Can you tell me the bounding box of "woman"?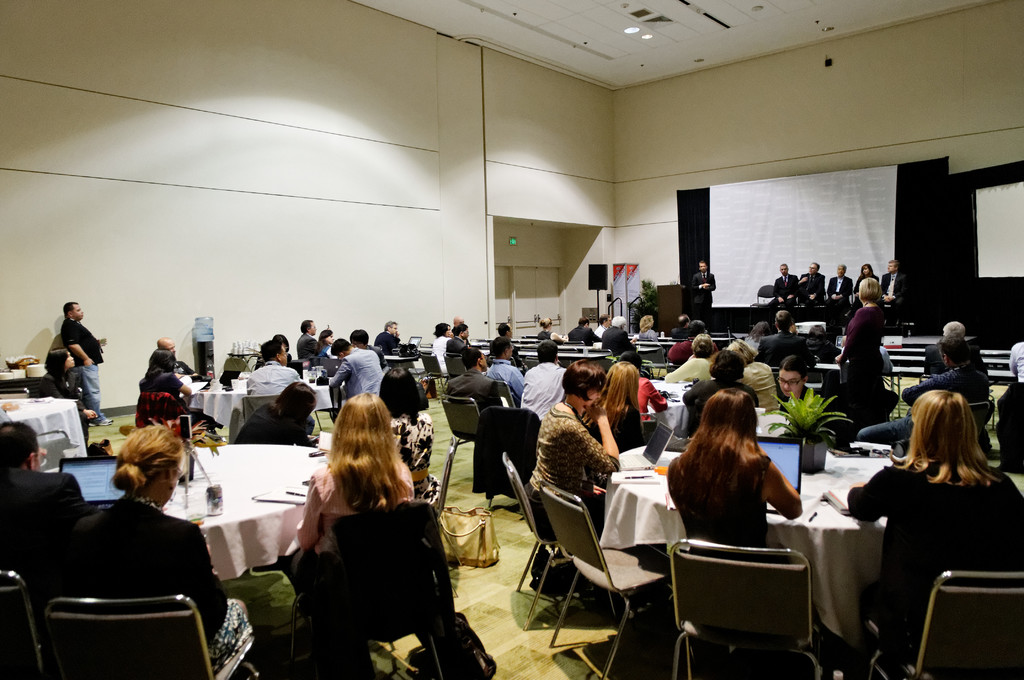
detection(580, 359, 645, 461).
